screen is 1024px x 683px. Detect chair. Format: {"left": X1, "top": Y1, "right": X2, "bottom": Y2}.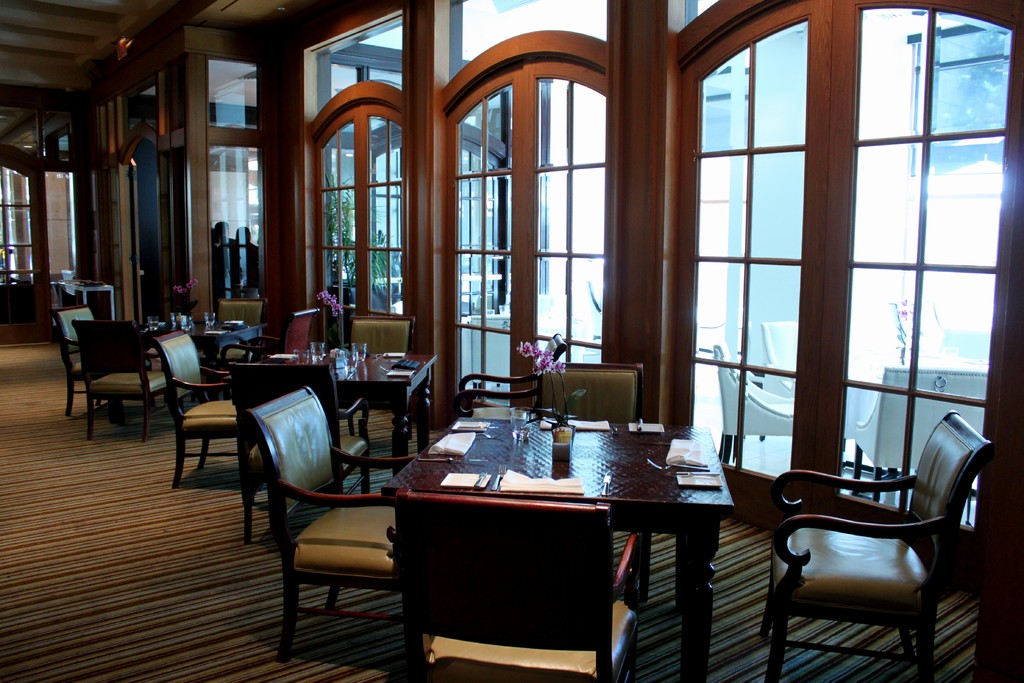
{"left": 758, "top": 410, "right": 995, "bottom": 682}.
